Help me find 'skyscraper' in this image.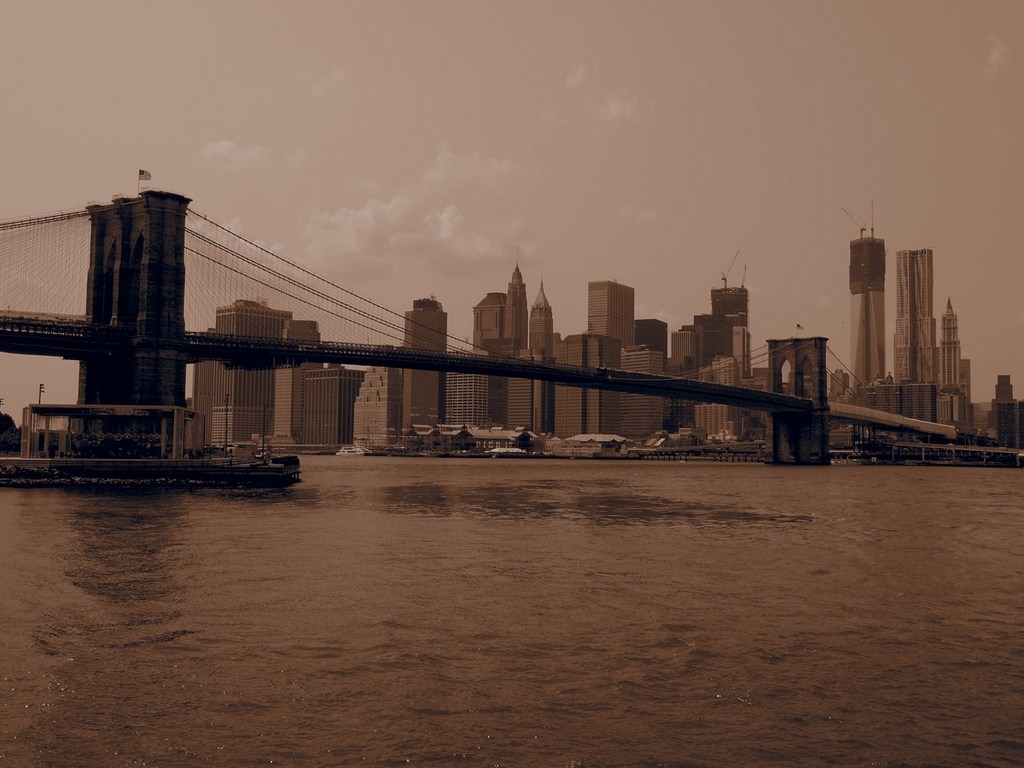
Found it: 851,226,888,381.
